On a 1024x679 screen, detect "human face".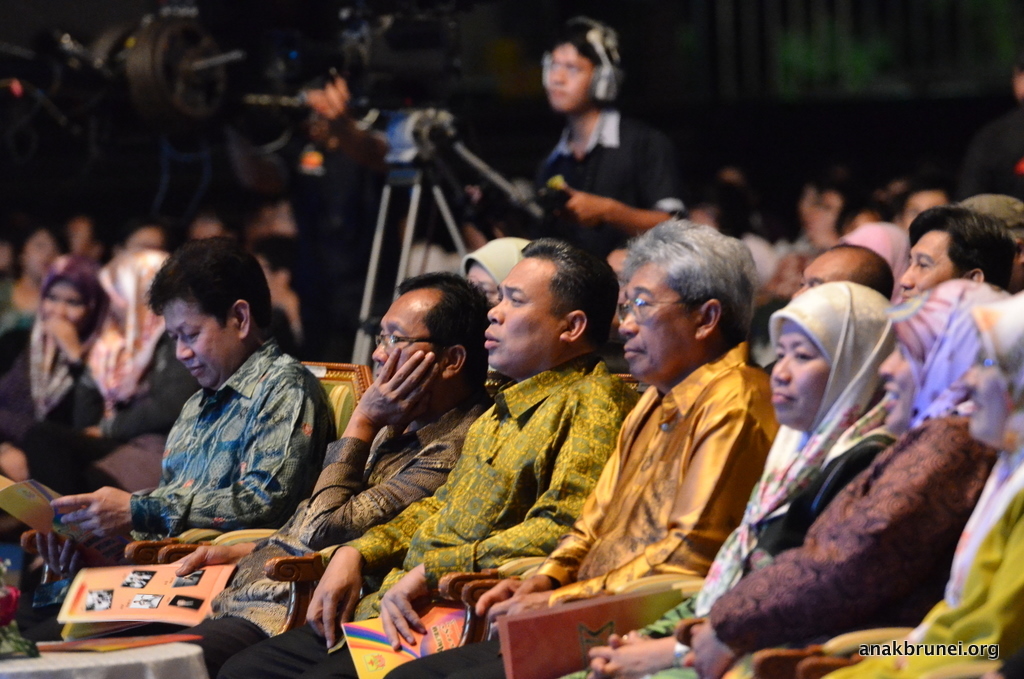
pyautogui.locateOnScreen(160, 299, 241, 387).
